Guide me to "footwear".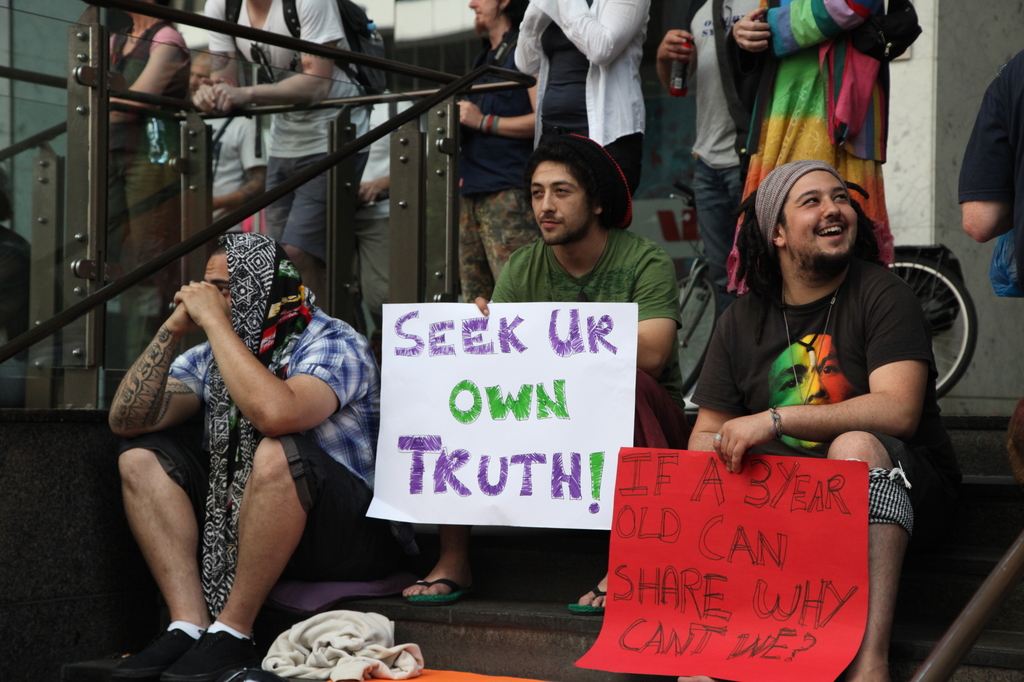
Guidance: <bbox>396, 580, 451, 605</bbox>.
